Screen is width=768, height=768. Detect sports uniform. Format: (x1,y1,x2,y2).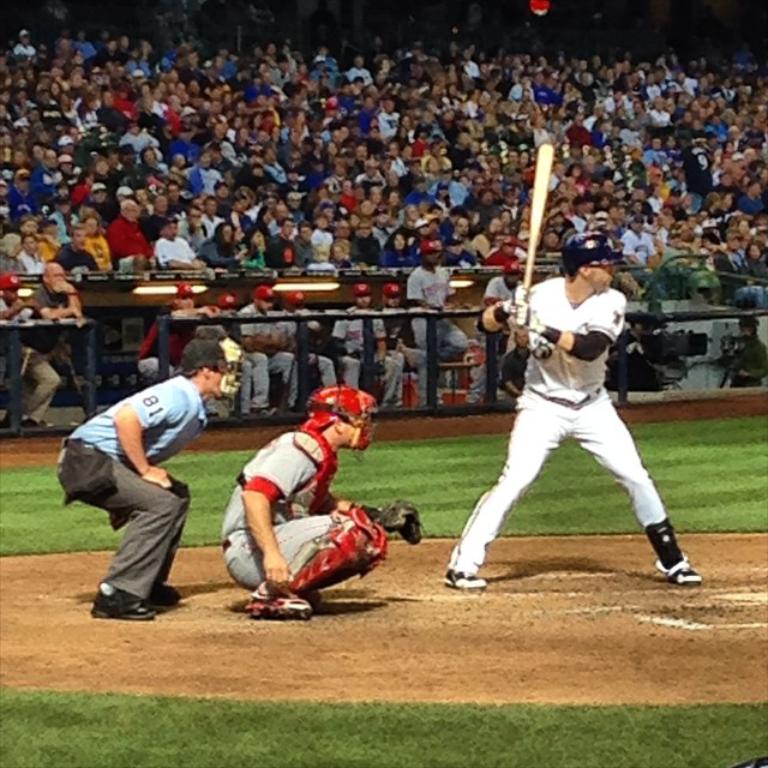
(487,262,524,403).
